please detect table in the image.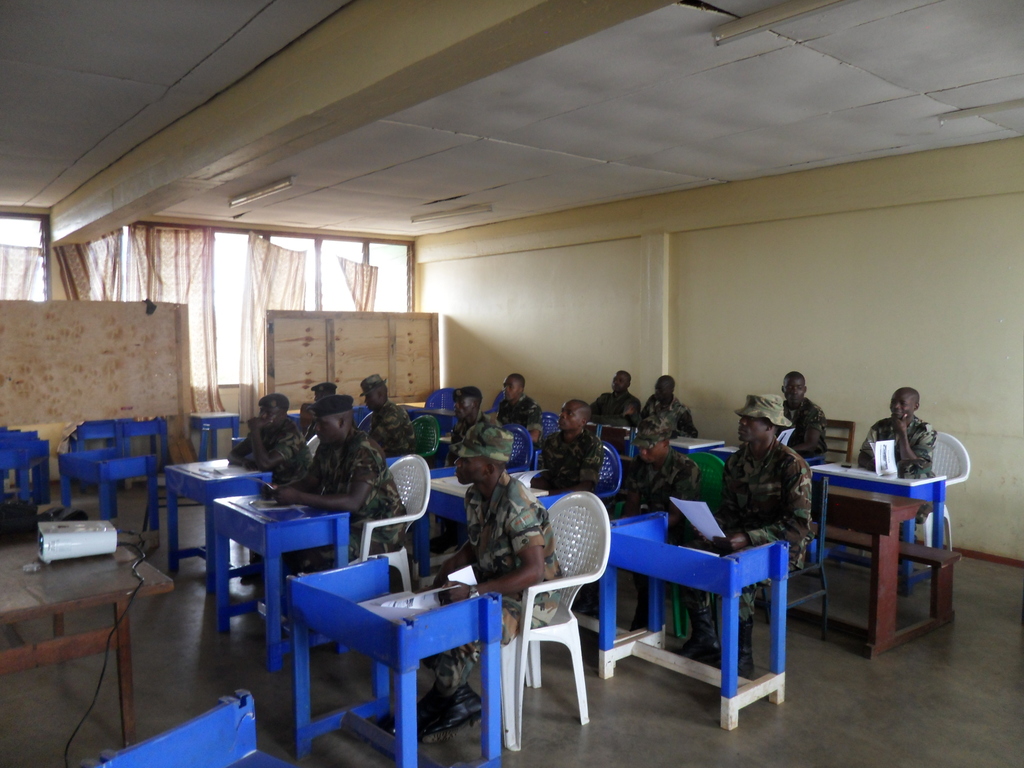
box=[0, 430, 56, 502].
